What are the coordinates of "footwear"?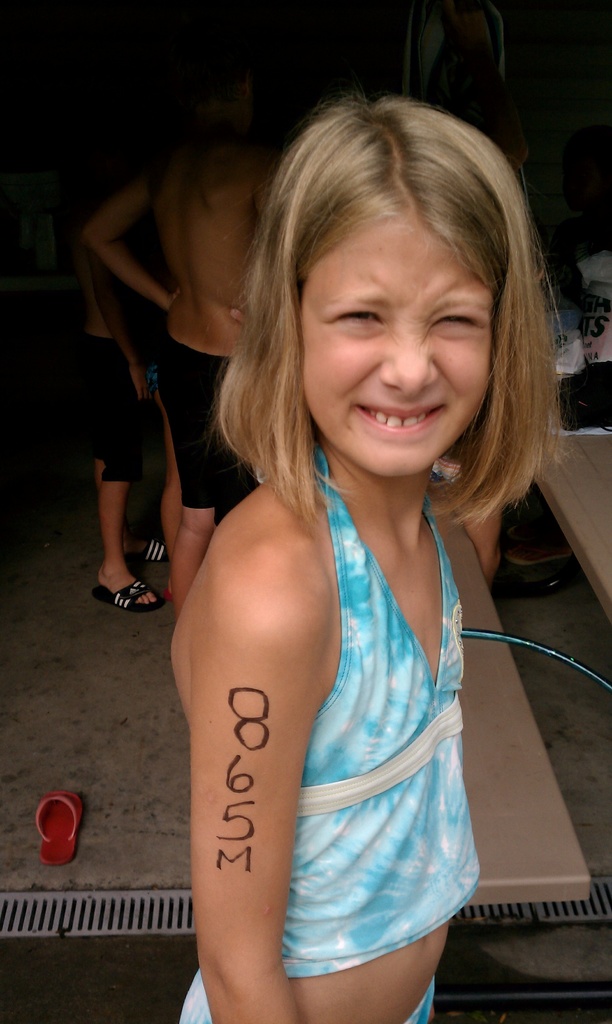
<bbox>93, 577, 165, 615</bbox>.
